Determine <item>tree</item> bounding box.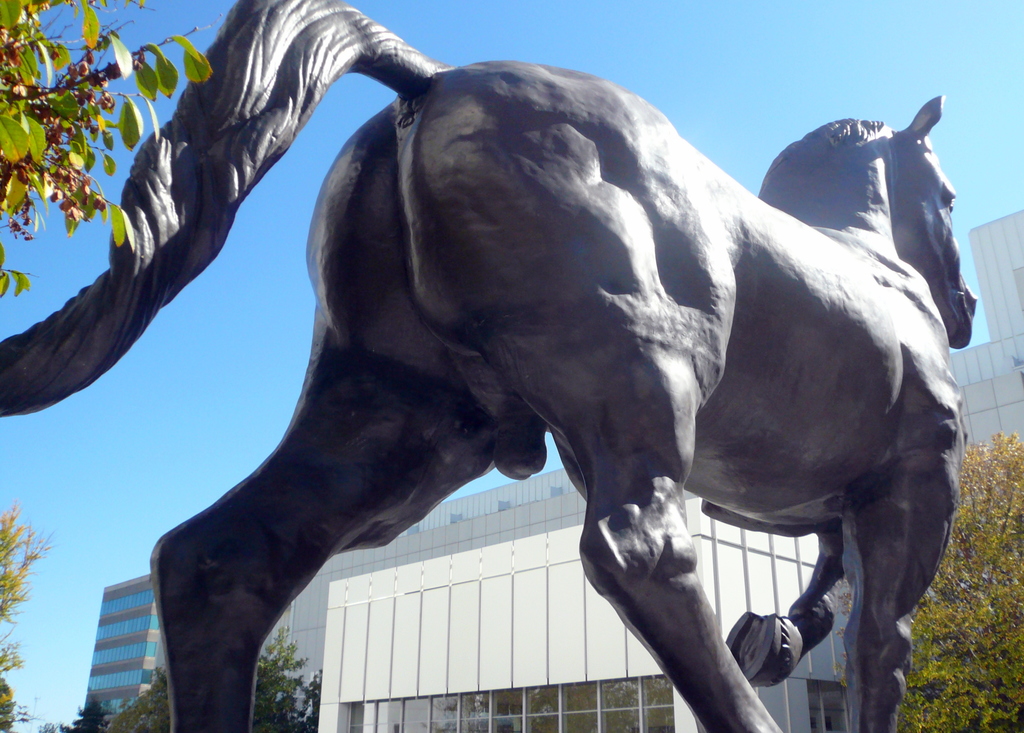
Determined: x1=0 y1=495 x2=55 y2=732.
